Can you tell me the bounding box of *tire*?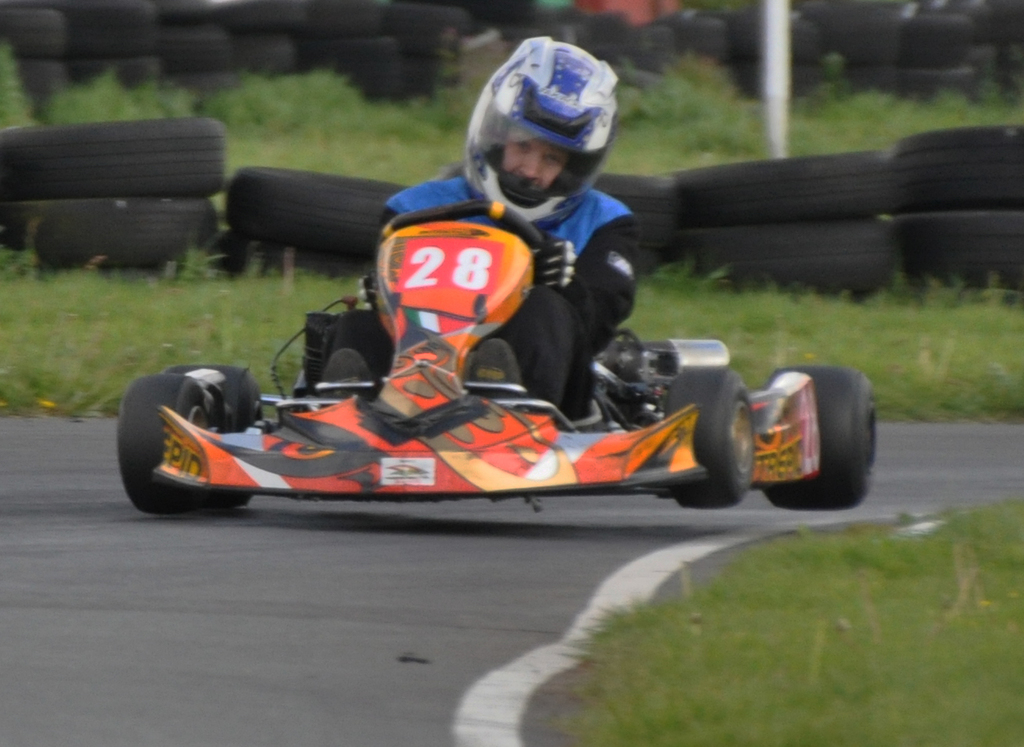
Rect(116, 370, 239, 526).
